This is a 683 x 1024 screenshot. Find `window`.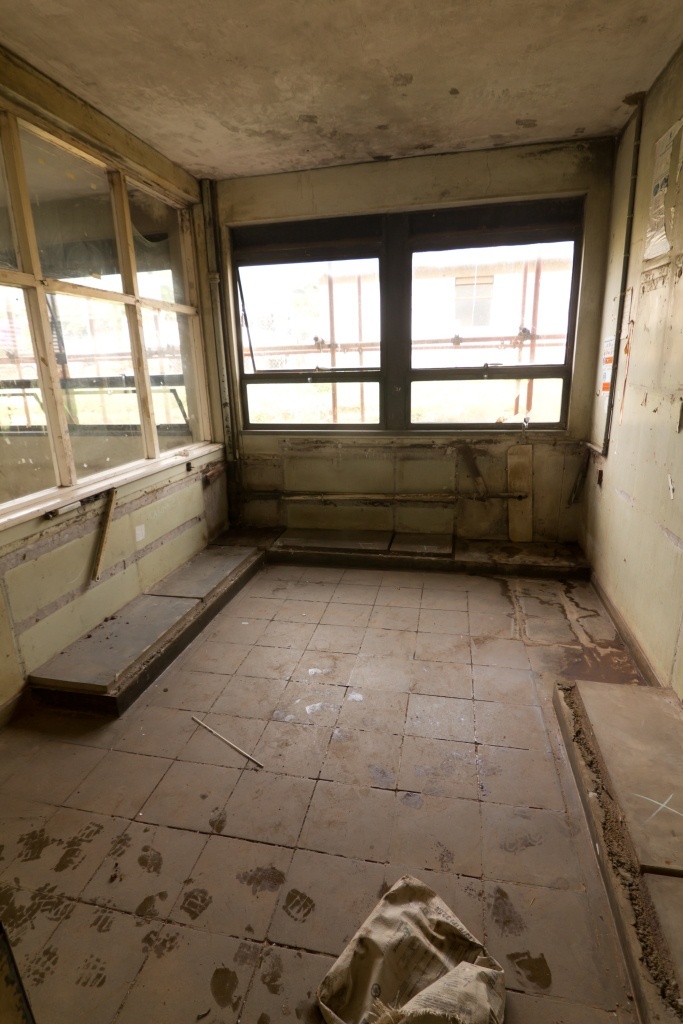
Bounding box: l=0, t=39, r=225, b=537.
